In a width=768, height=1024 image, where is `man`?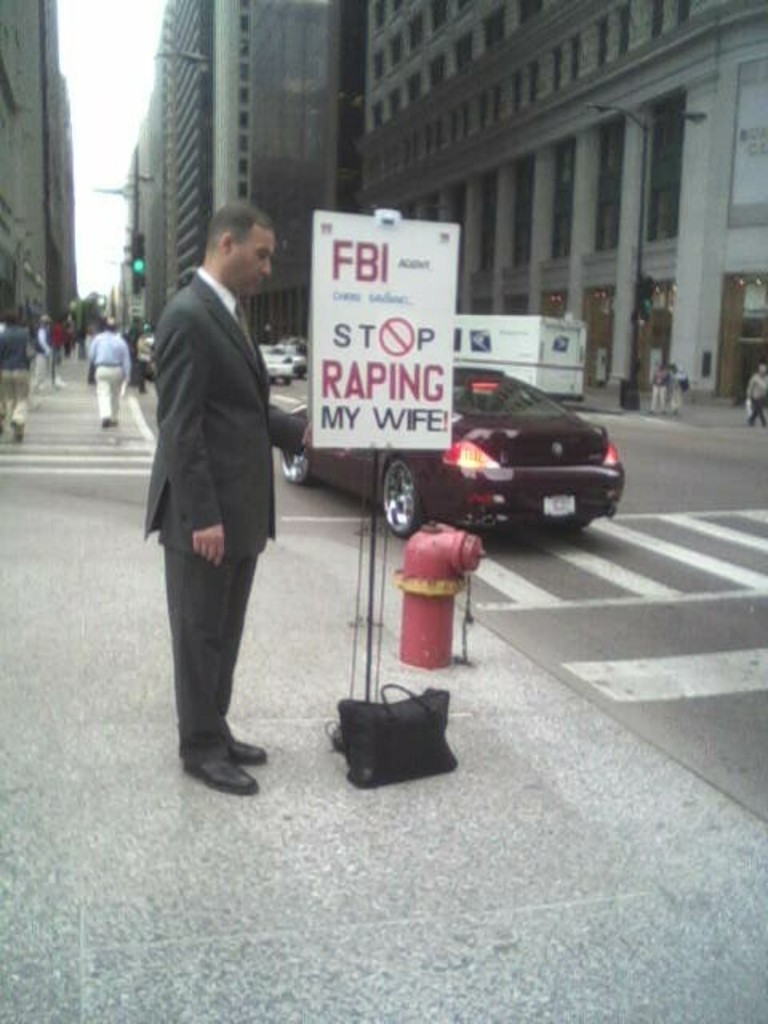
rect(80, 310, 133, 434).
